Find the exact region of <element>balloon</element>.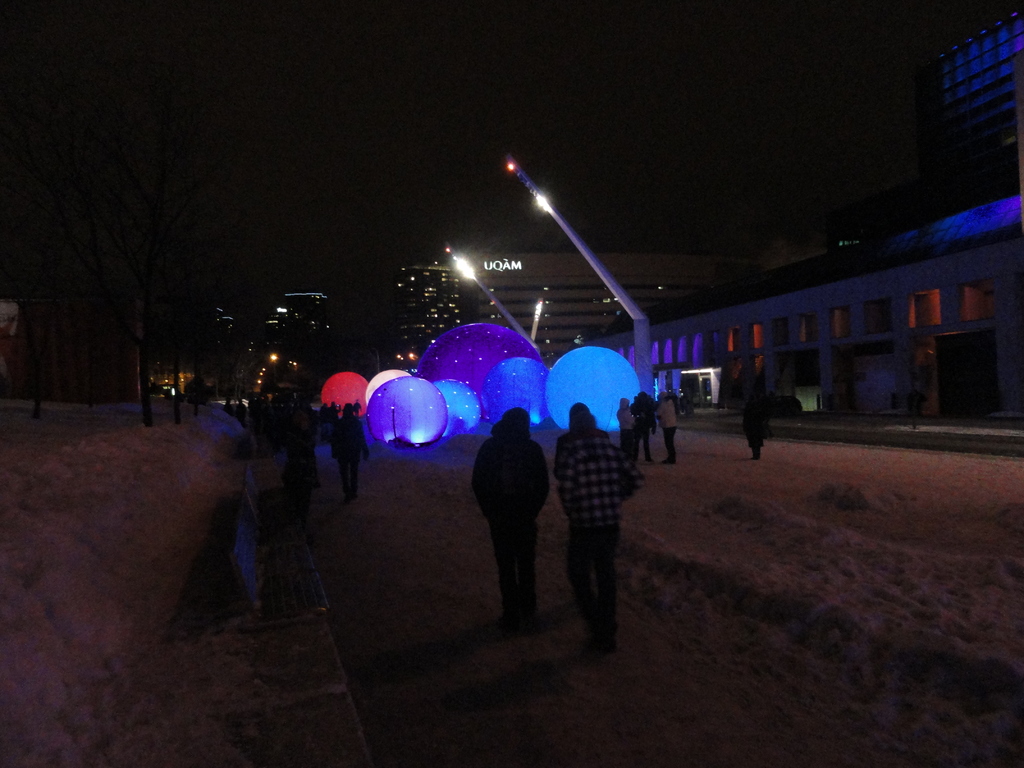
Exact region: 365,377,445,447.
